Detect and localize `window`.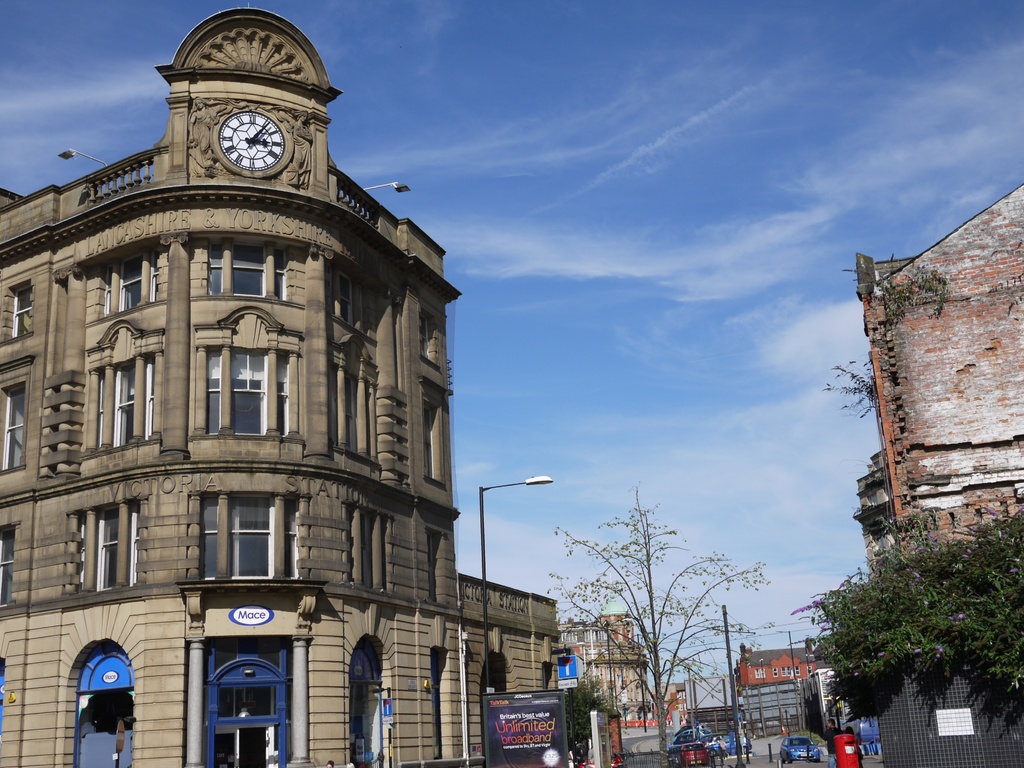
Localized at [0, 386, 29, 472].
